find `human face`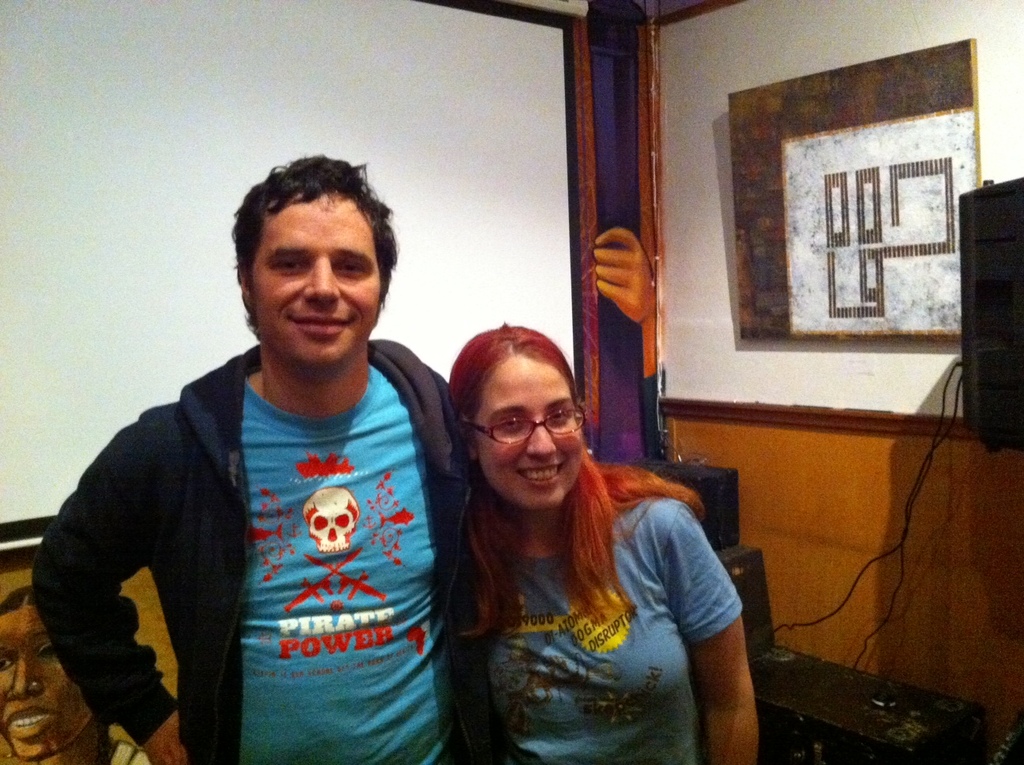
[left=476, top=362, right=578, bottom=515]
